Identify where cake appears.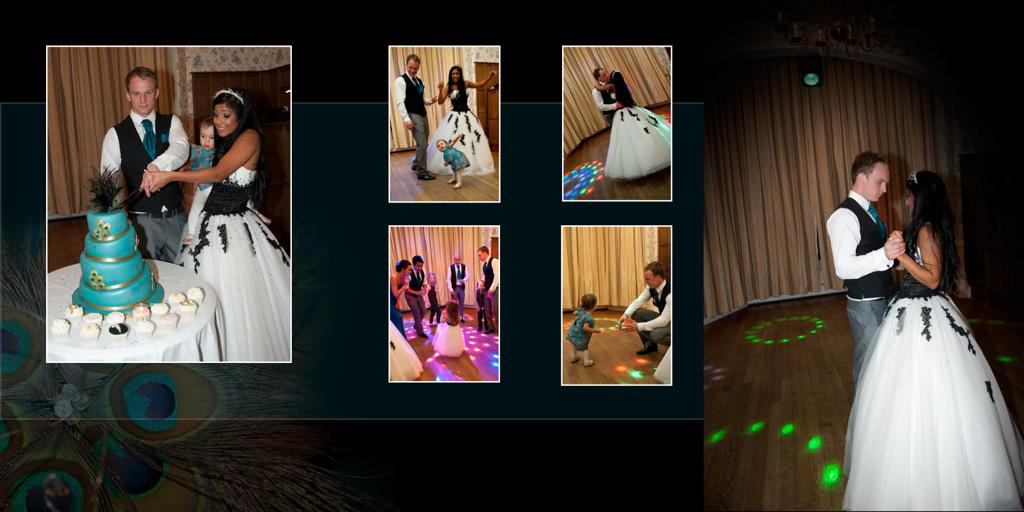
Appears at bbox=(78, 204, 156, 317).
